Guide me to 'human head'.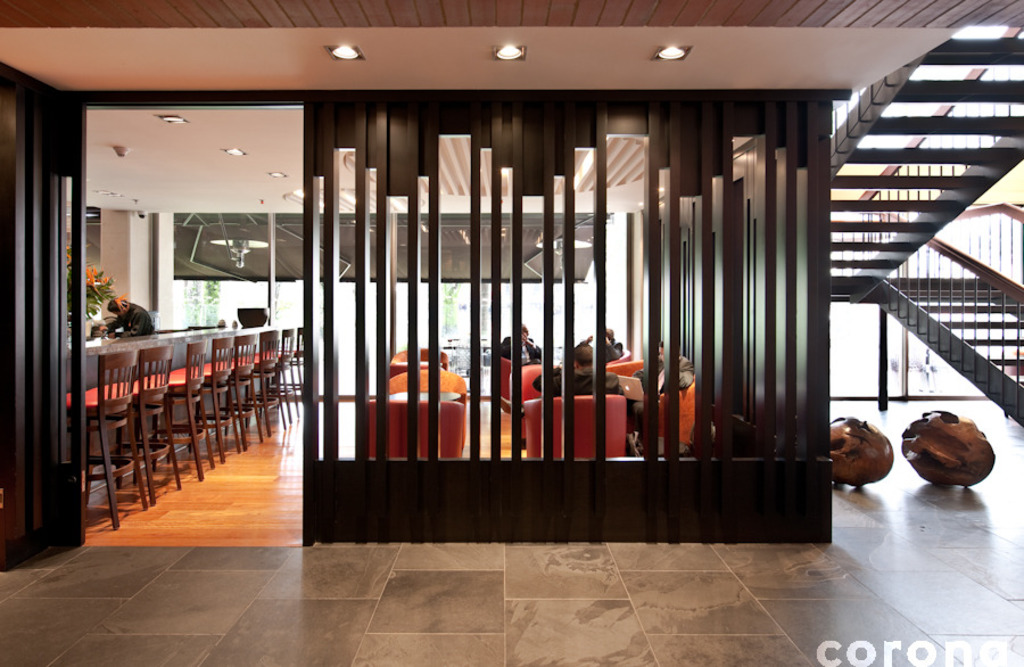
Guidance: {"x1": 658, "y1": 343, "x2": 676, "y2": 364}.
